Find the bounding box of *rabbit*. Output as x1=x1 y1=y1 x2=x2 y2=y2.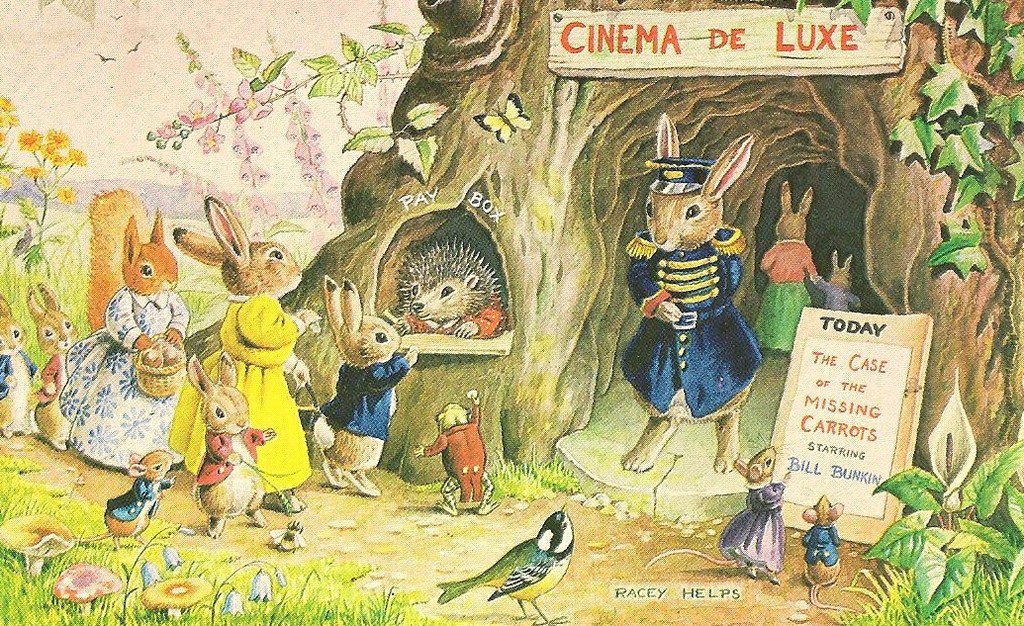
x1=748 y1=182 x2=817 y2=351.
